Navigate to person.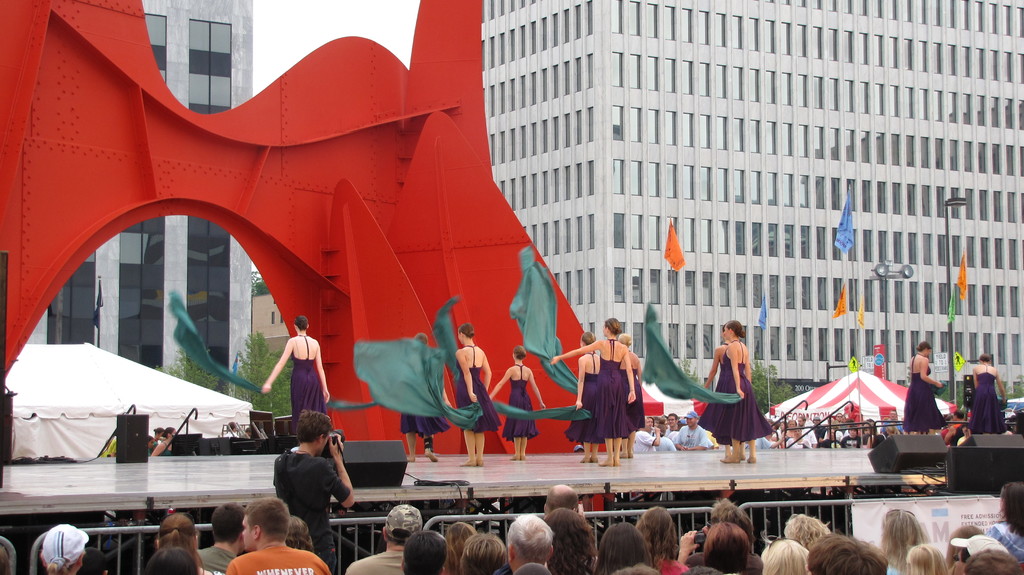
Navigation target: l=620, t=332, r=646, b=460.
